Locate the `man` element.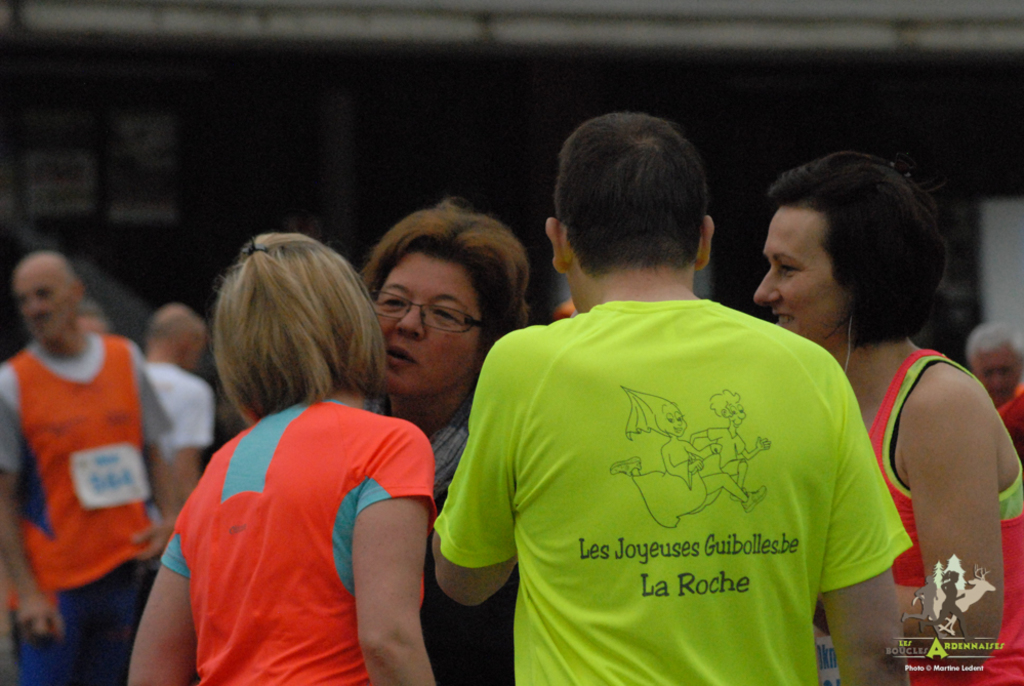
Element bbox: select_region(0, 246, 203, 685).
